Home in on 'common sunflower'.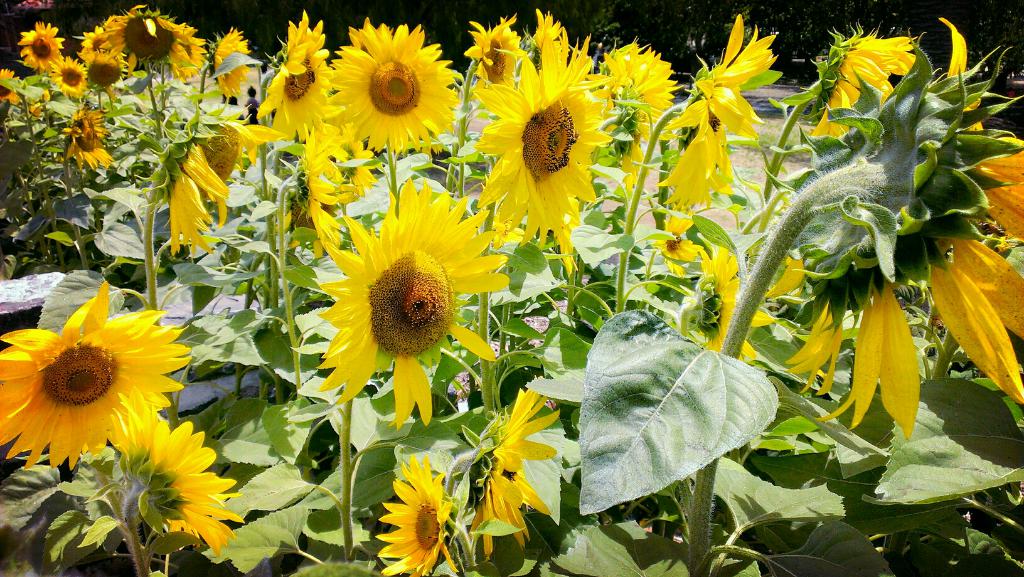
Homed in at (left=603, top=40, right=666, bottom=139).
